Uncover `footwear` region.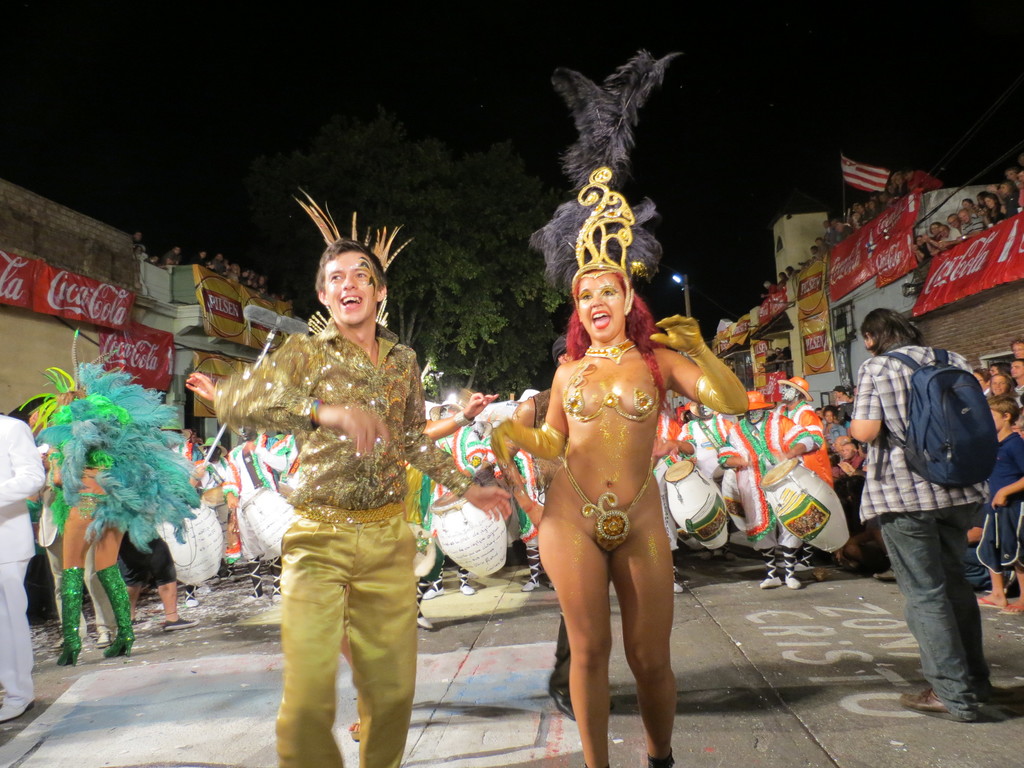
Uncovered: rect(643, 753, 677, 767).
